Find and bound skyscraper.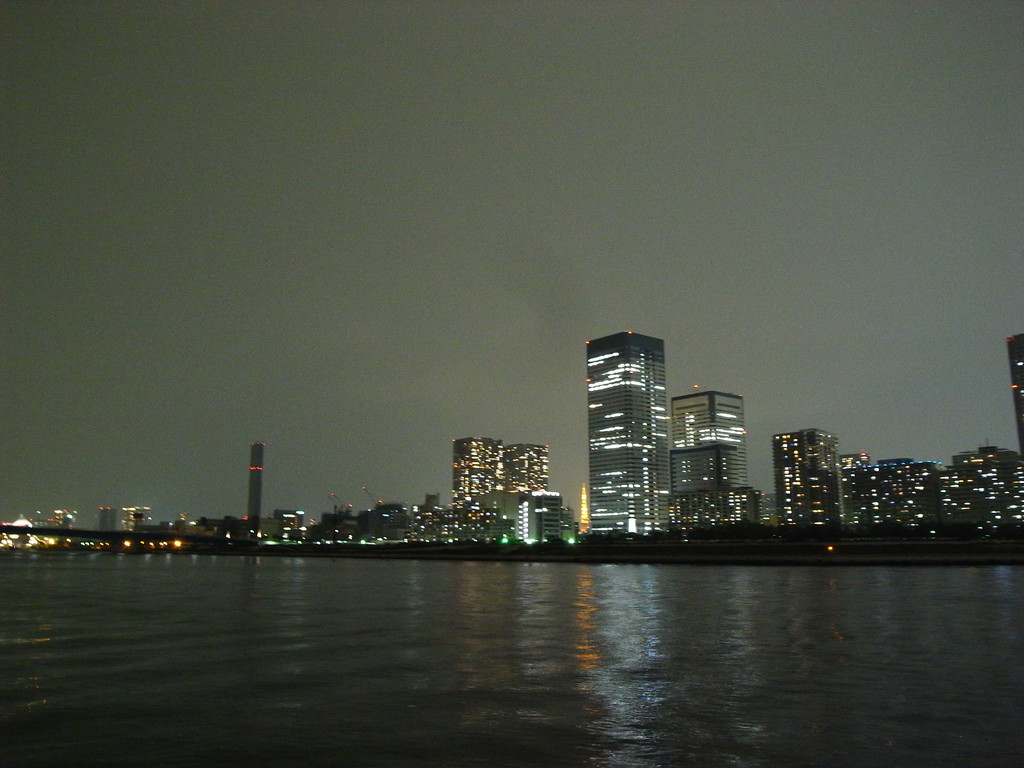
Bound: (569,328,691,511).
